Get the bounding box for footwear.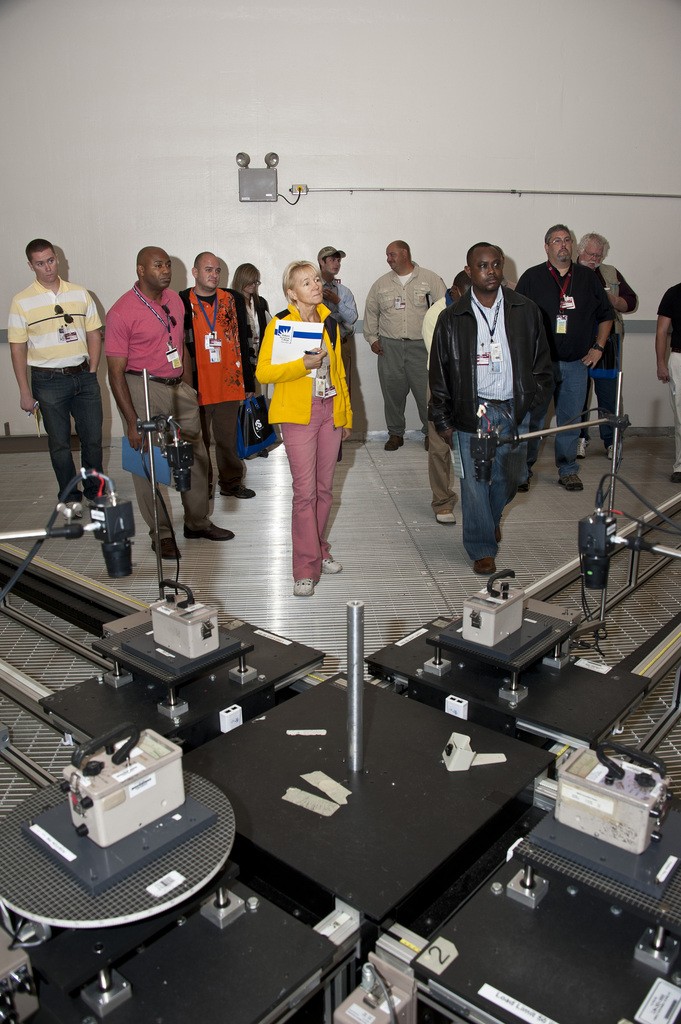
{"x1": 384, "y1": 435, "x2": 405, "y2": 456}.
